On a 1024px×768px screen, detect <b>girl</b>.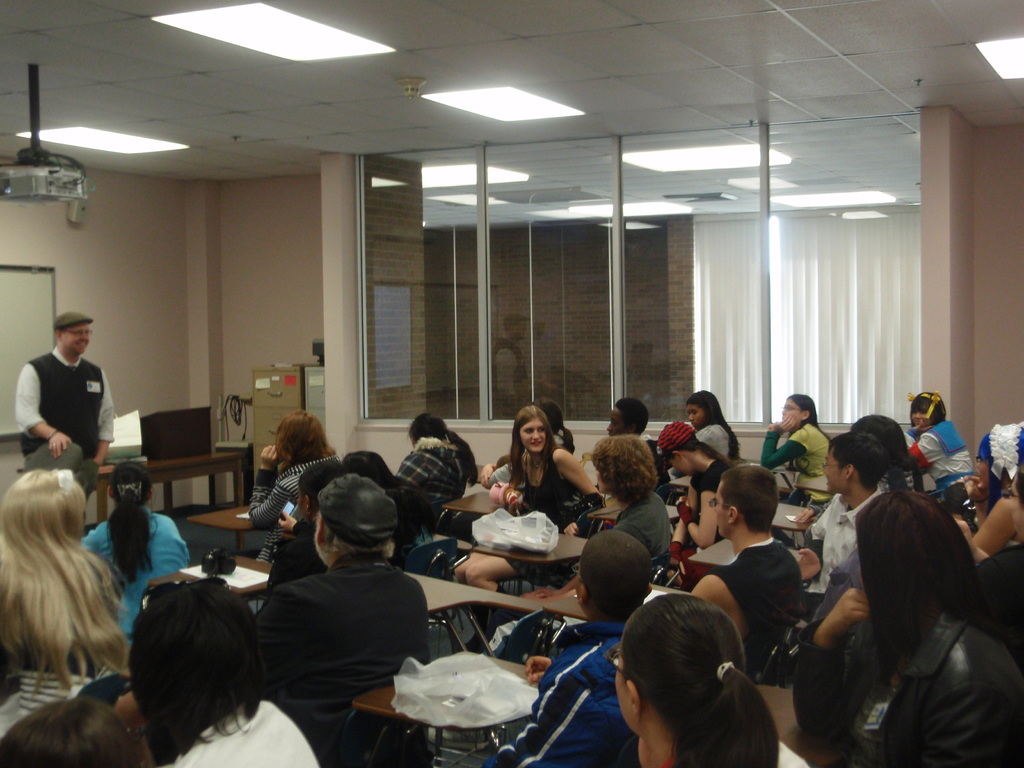
locate(684, 385, 737, 460).
